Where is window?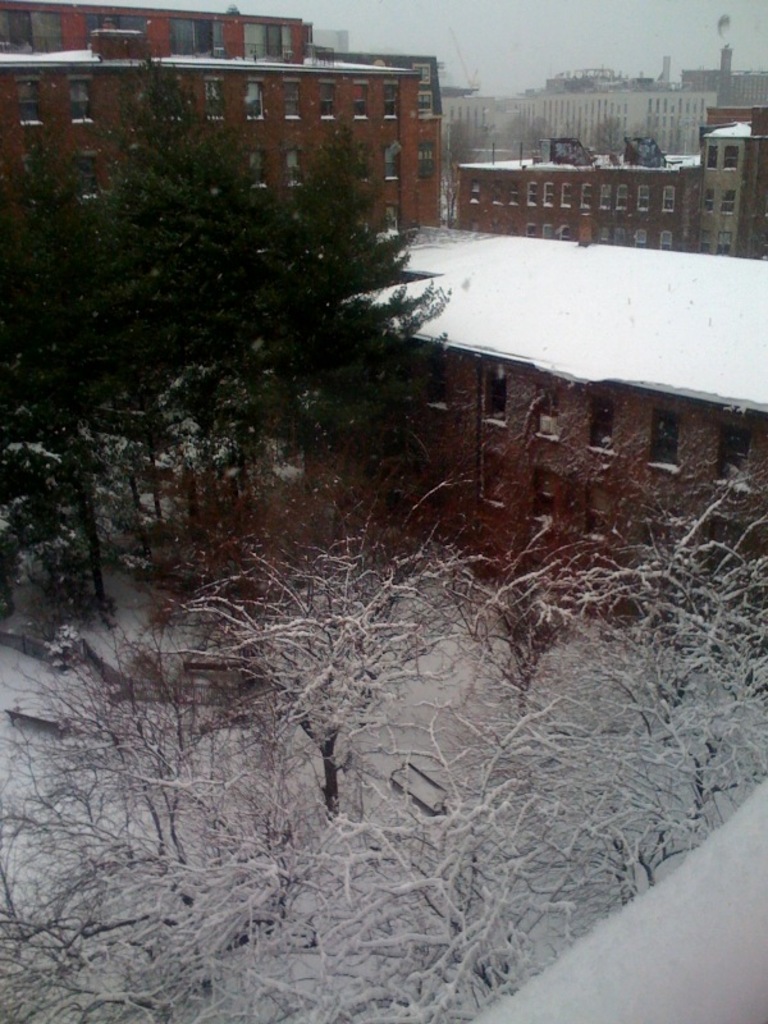
bbox(550, 223, 579, 237).
